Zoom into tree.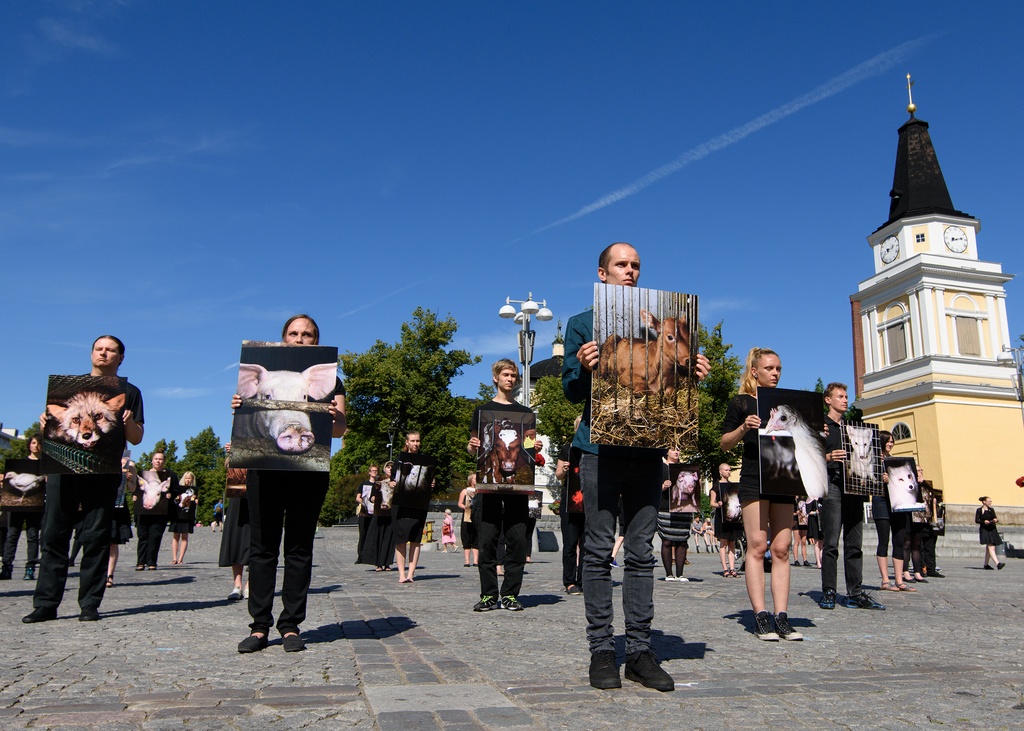
Zoom target: x1=0 y1=421 x2=42 y2=473.
